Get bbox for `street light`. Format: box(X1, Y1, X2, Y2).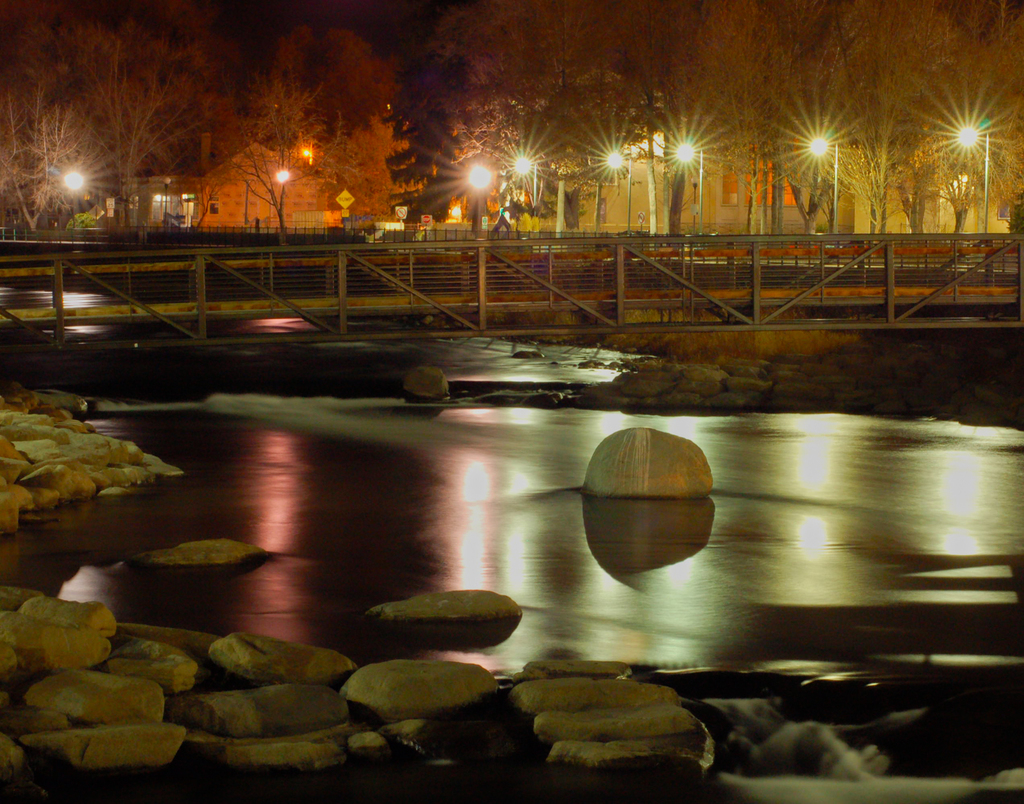
box(795, 133, 842, 236).
